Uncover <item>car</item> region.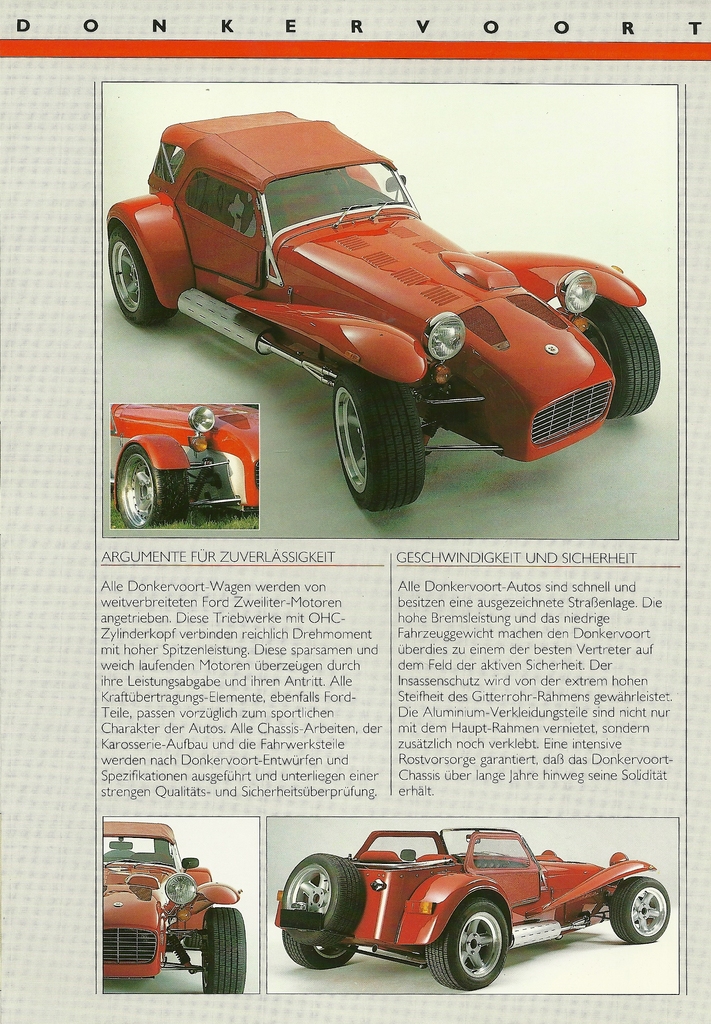
Uncovered: (275,832,672,989).
